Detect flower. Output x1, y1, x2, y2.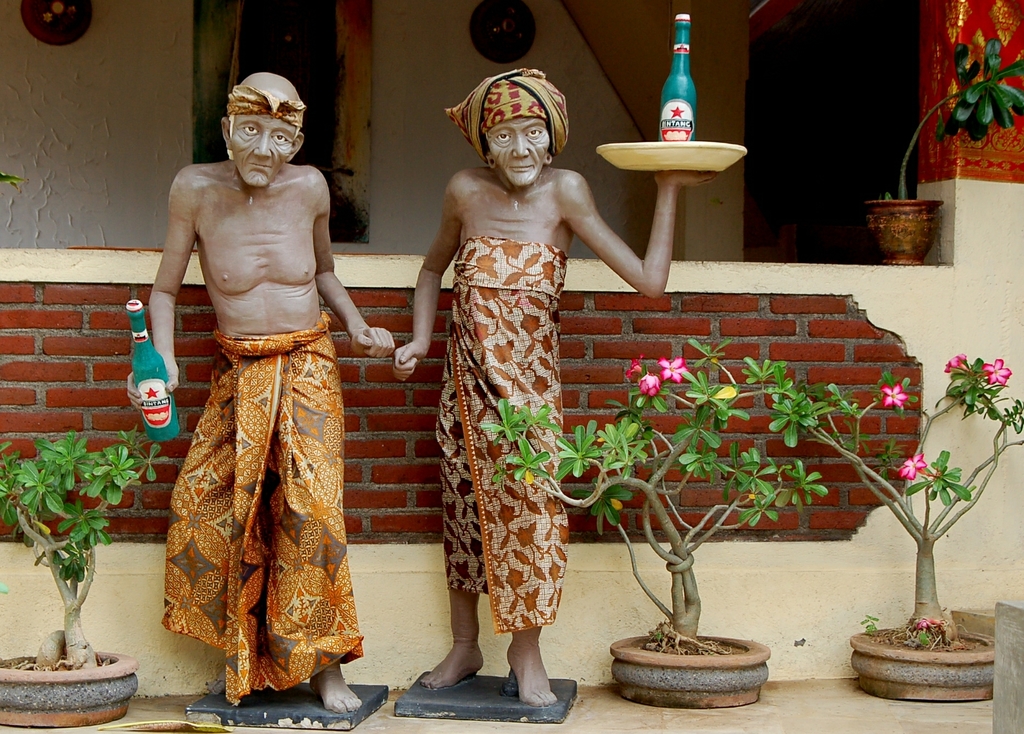
984, 356, 1009, 383.
